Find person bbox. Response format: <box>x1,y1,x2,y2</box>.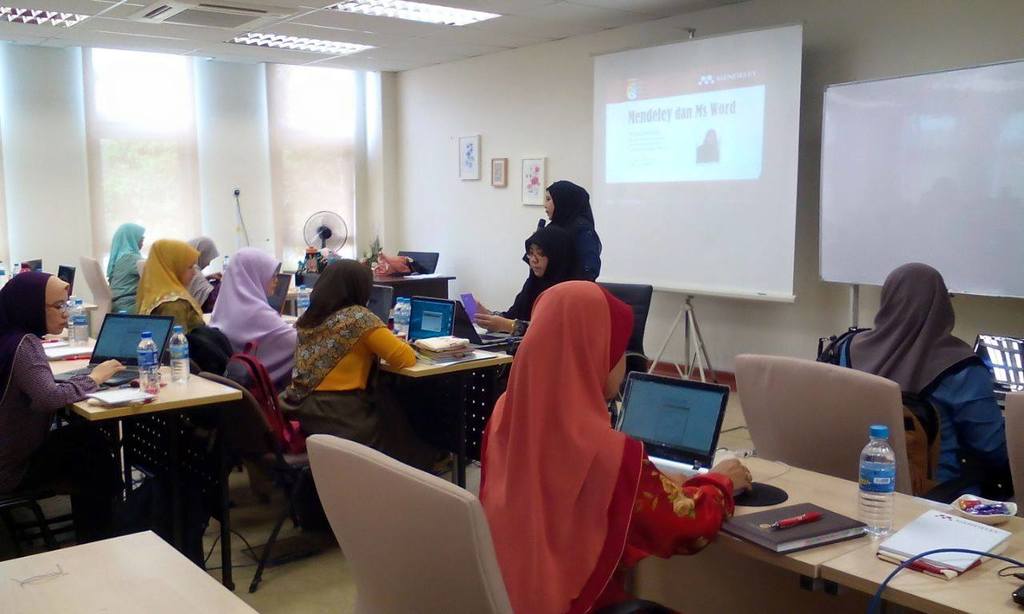
<box>493,185,690,613</box>.
